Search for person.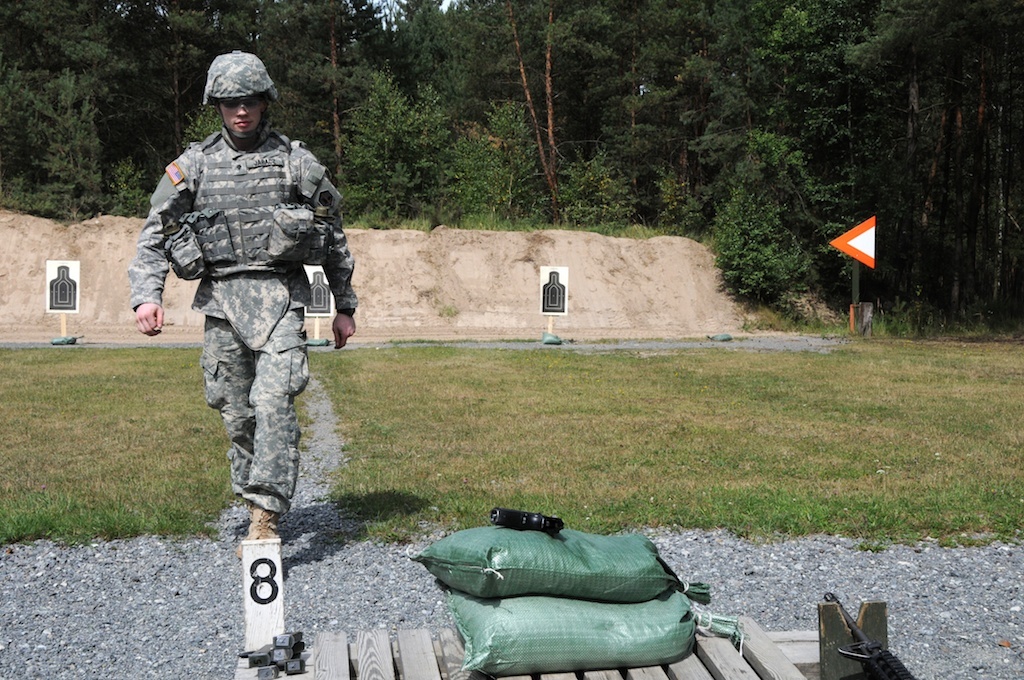
Found at [143,76,346,562].
